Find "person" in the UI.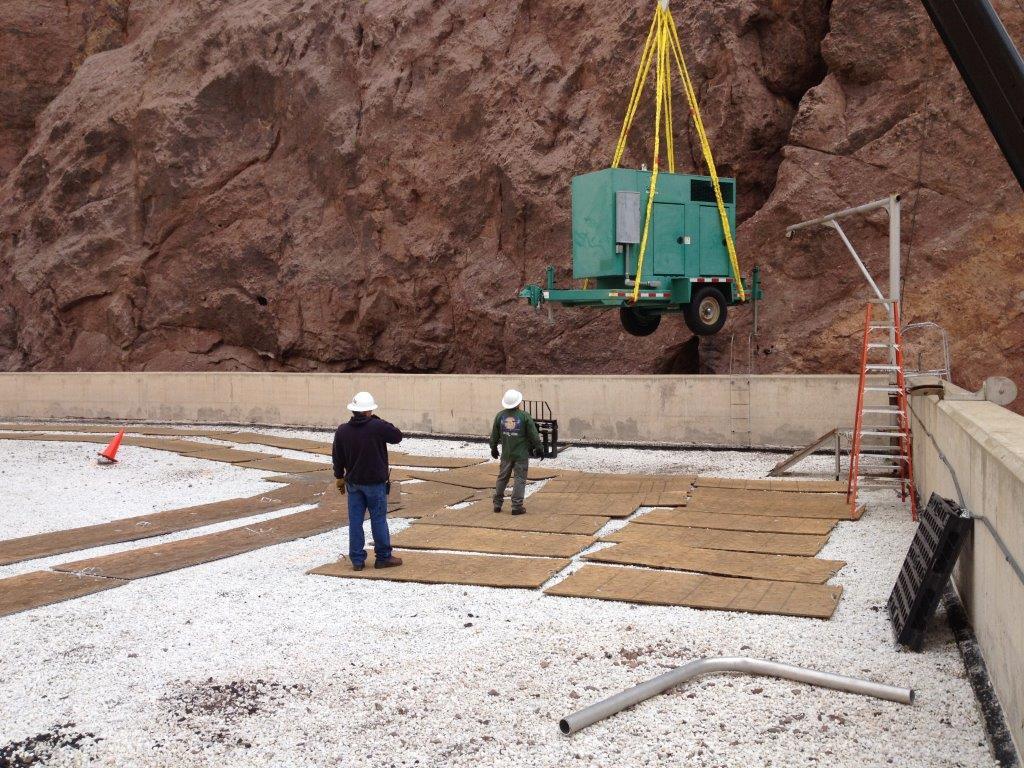
UI element at BBox(485, 386, 550, 518).
